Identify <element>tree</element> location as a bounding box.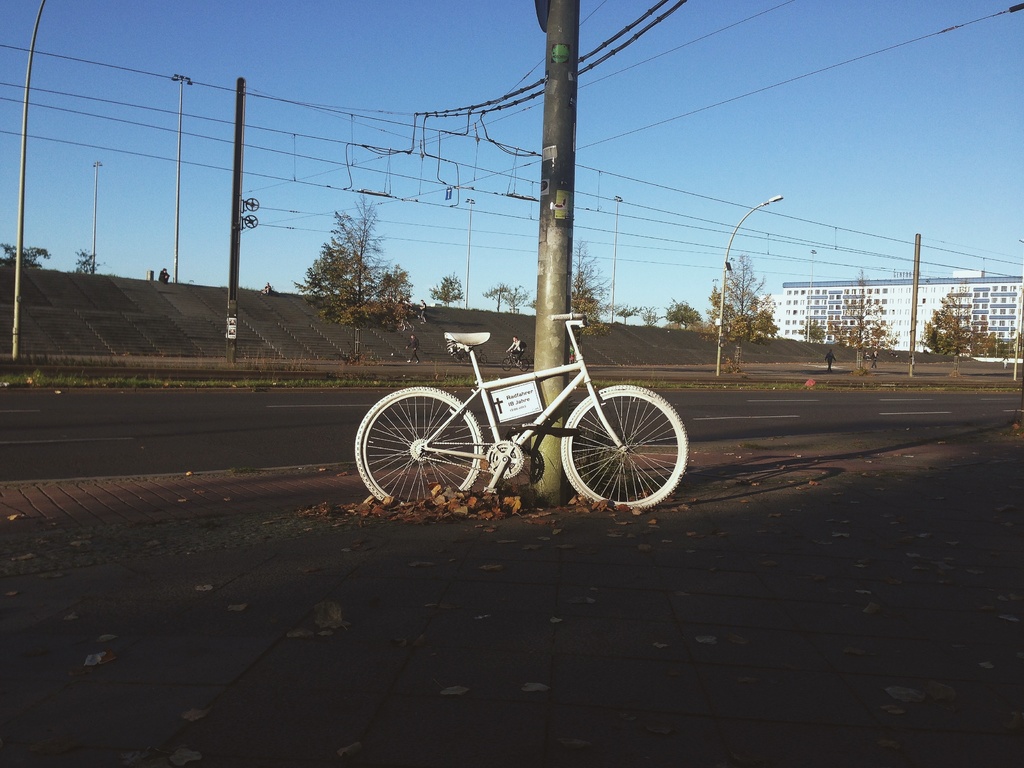
Rect(486, 274, 532, 316).
